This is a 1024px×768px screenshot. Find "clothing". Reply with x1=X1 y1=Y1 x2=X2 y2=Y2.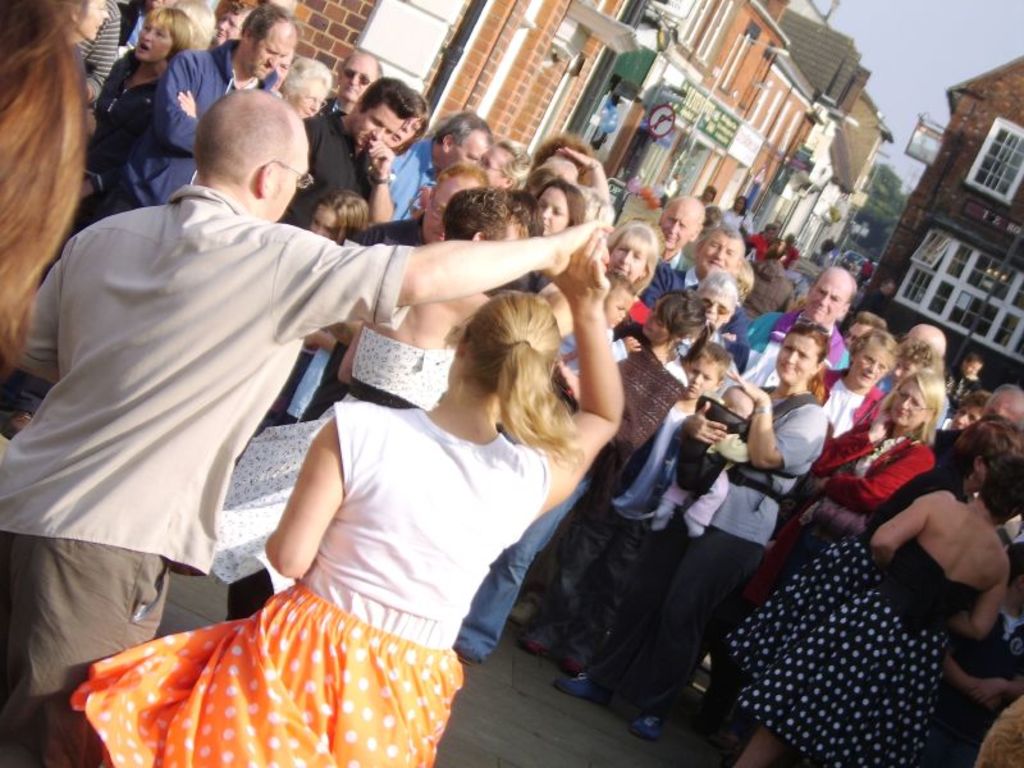
x1=929 y1=613 x2=1023 y2=740.
